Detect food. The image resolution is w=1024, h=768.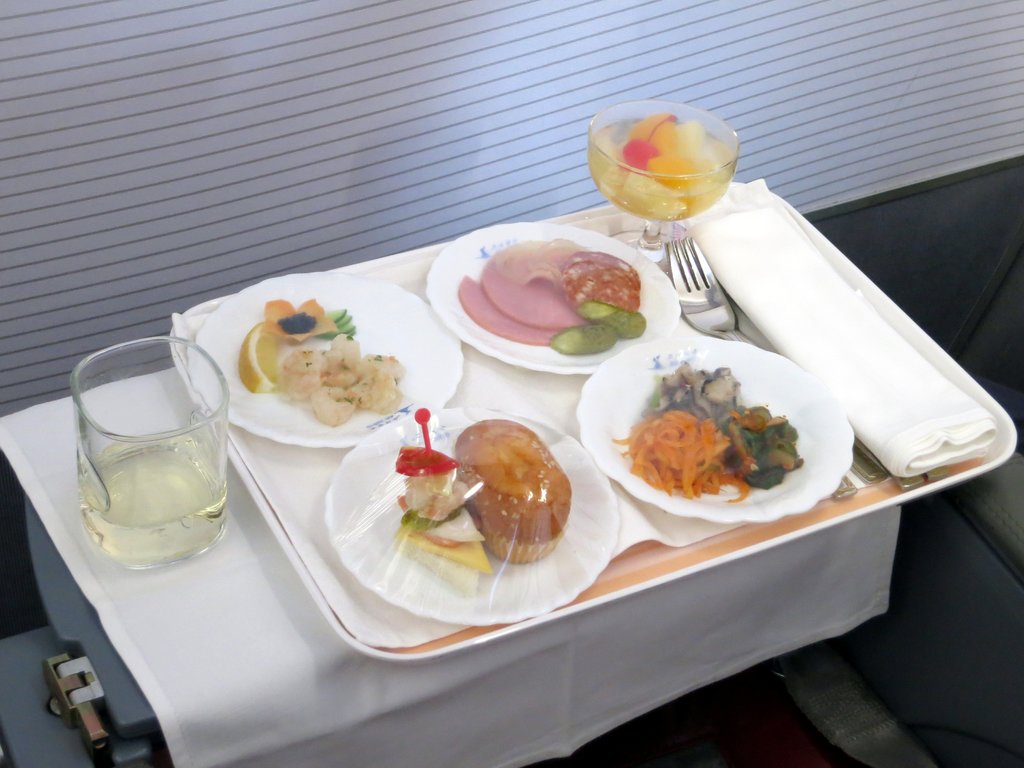
box(598, 104, 726, 216).
